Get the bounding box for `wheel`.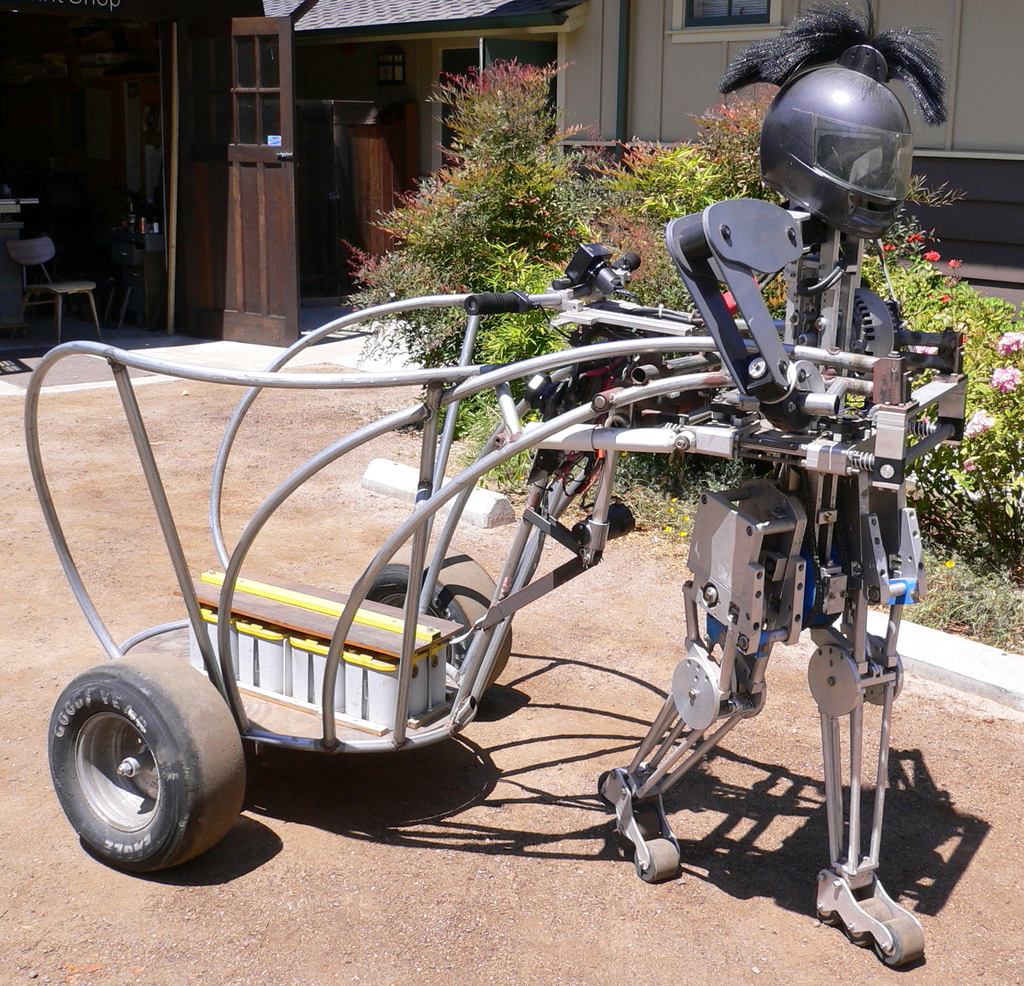
(x1=362, y1=535, x2=514, y2=700).
